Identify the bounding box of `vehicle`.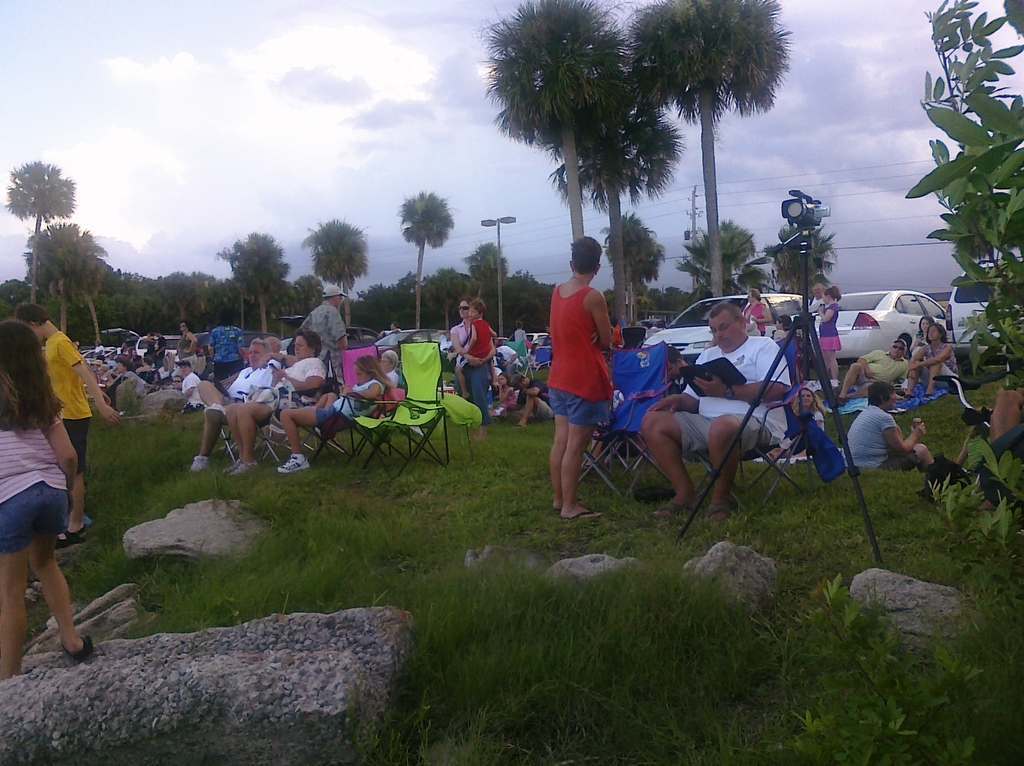
{"x1": 512, "y1": 332, "x2": 550, "y2": 345}.
